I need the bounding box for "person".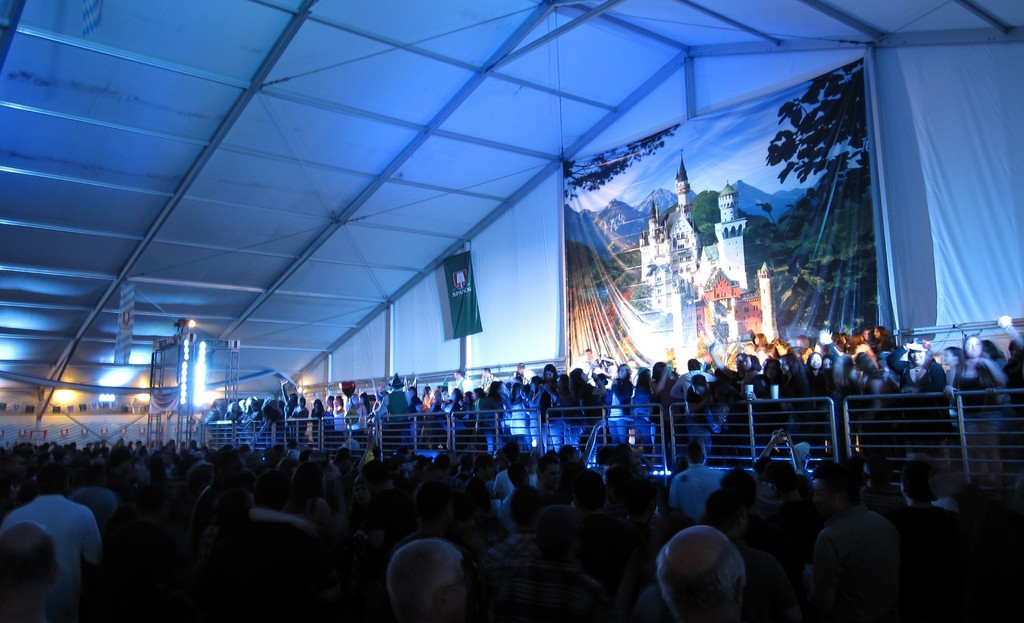
Here it is: 186 452 250 527.
